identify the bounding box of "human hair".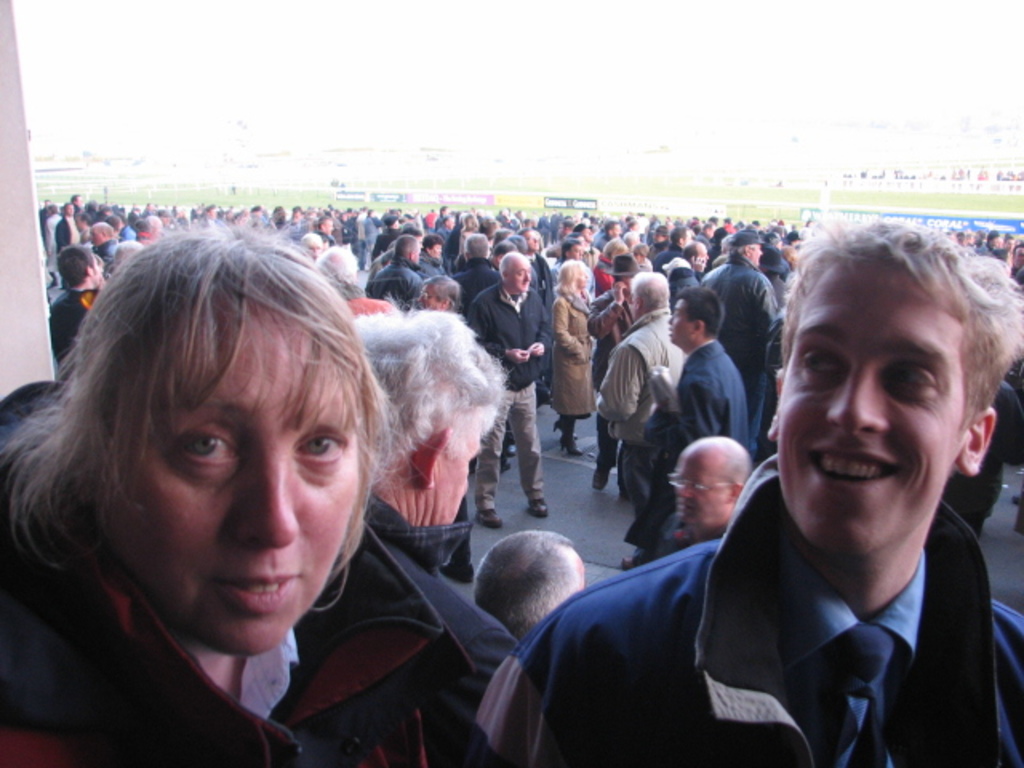
(706,435,755,496).
